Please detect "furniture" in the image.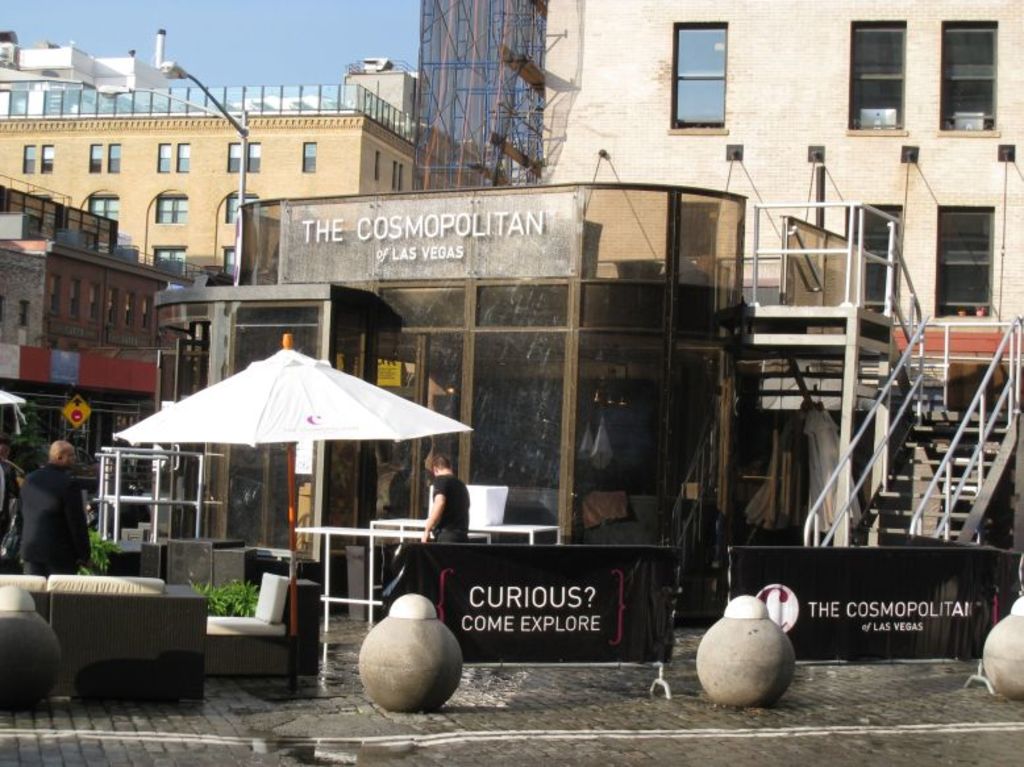
207:567:324:681.
